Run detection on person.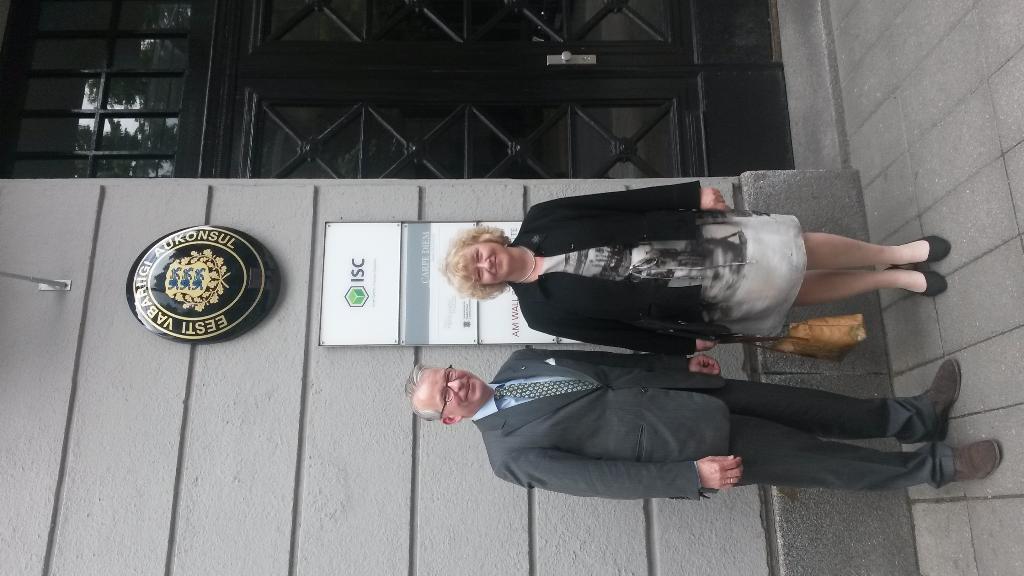
Result: 406,346,1005,502.
